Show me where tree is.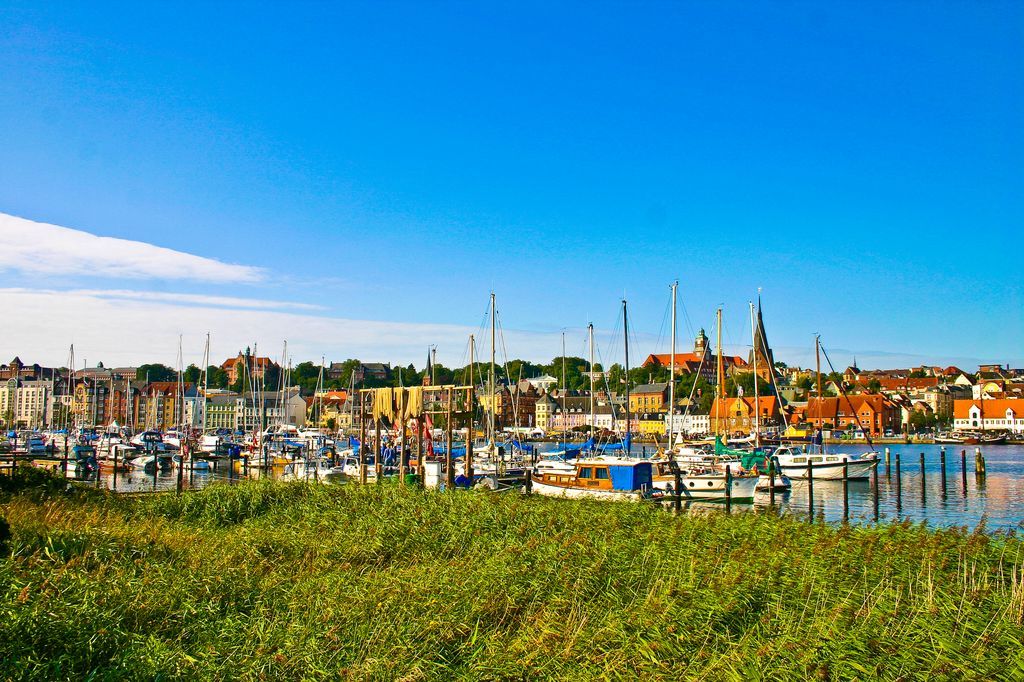
tree is at <region>262, 362, 290, 391</region>.
